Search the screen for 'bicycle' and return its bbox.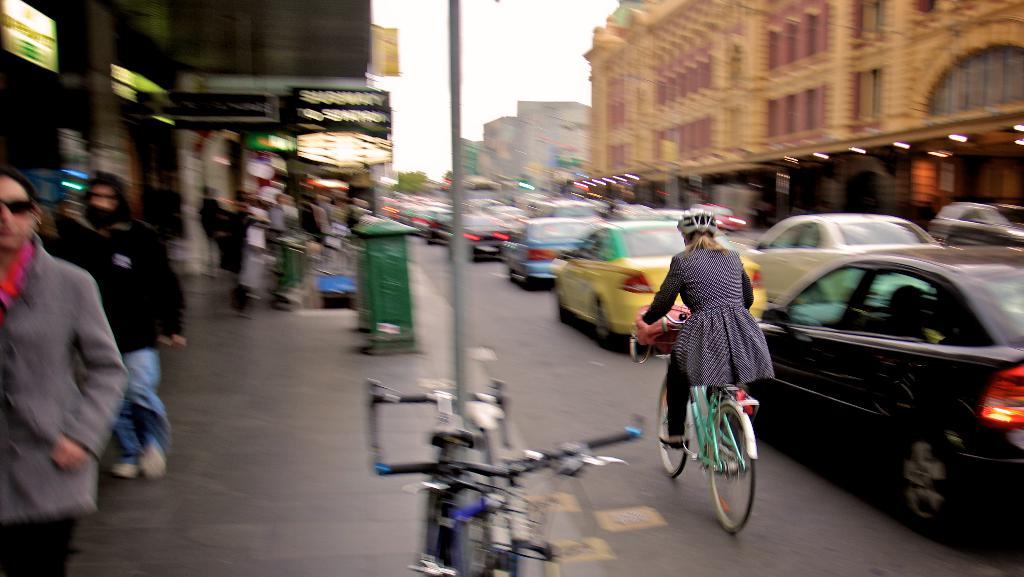
Found: region(364, 380, 507, 576).
